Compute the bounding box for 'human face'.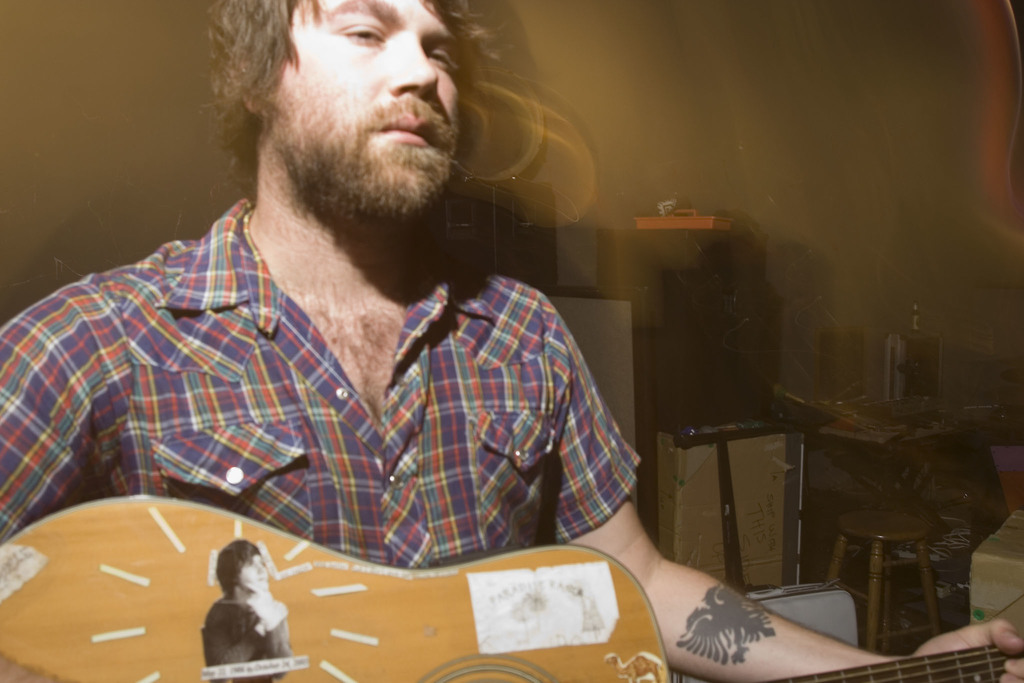
rect(243, 554, 267, 586).
